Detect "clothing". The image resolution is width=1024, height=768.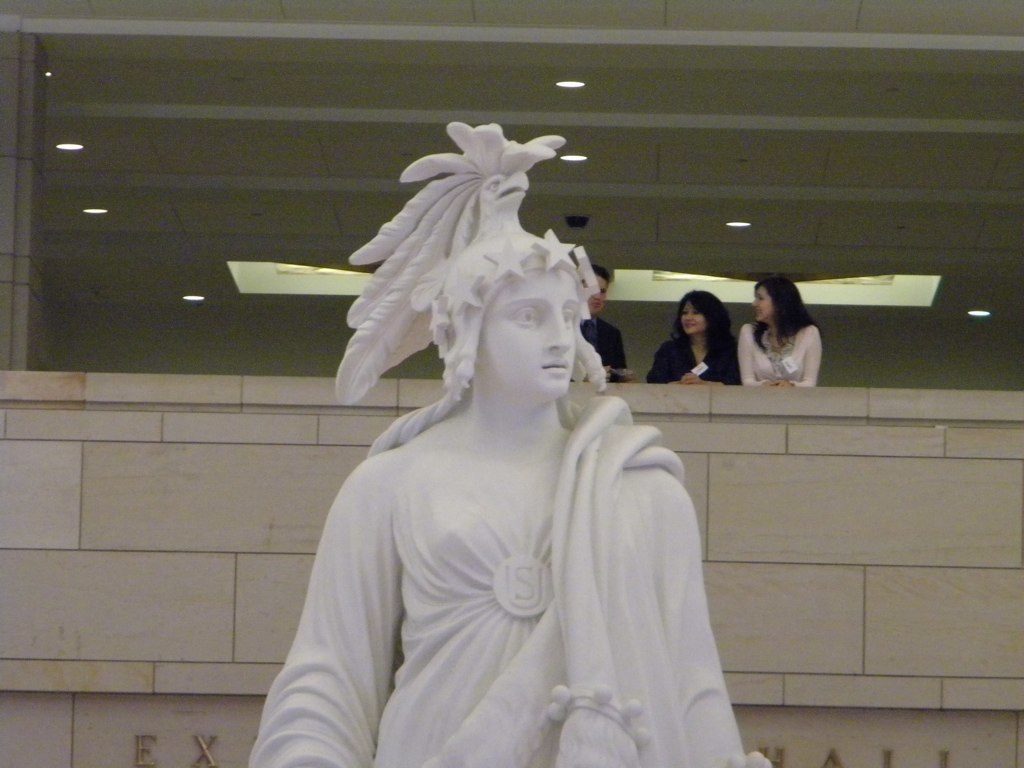
262/308/730/760.
